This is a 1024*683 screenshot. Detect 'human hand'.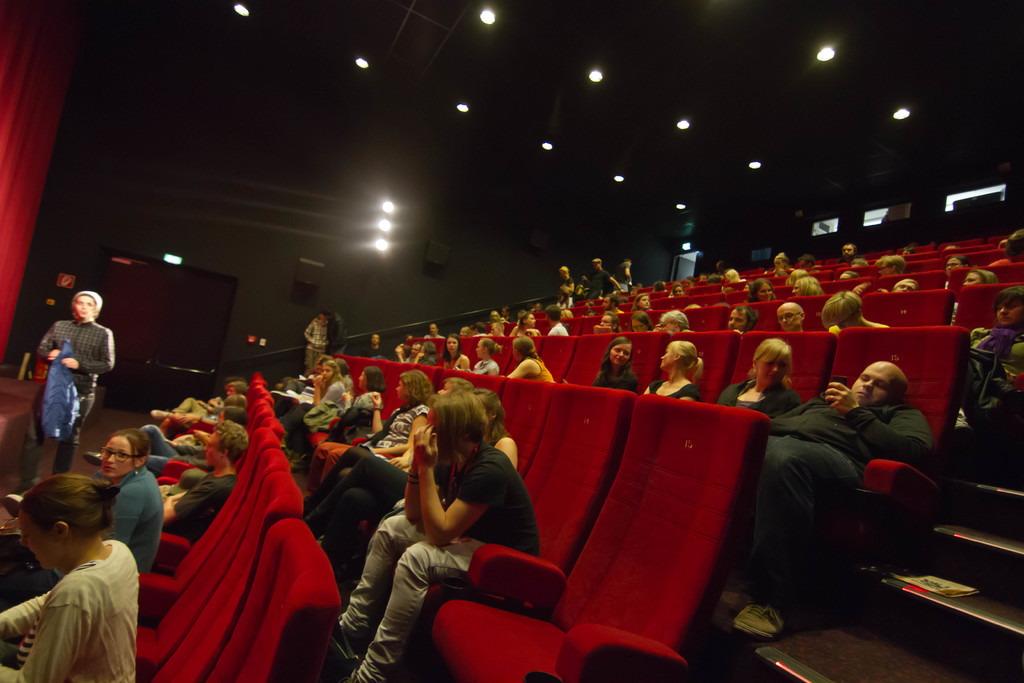
Rect(372, 391, 382, 406).
